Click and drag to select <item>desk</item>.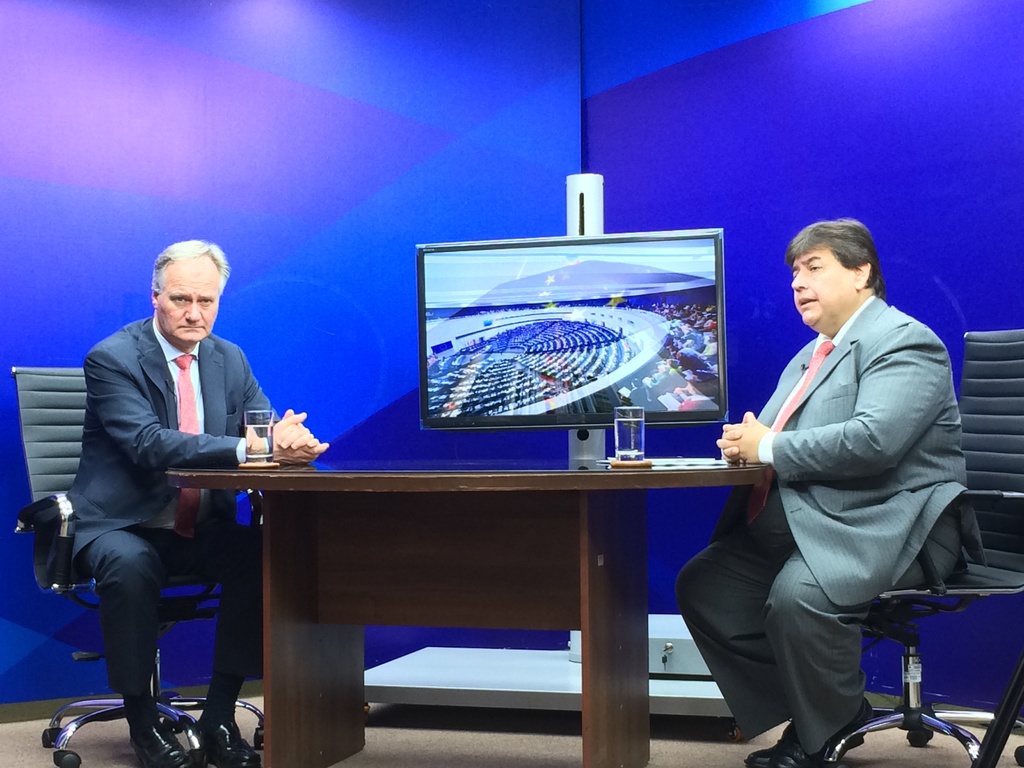
Selection: BBox(164, 457, 760, 767).
